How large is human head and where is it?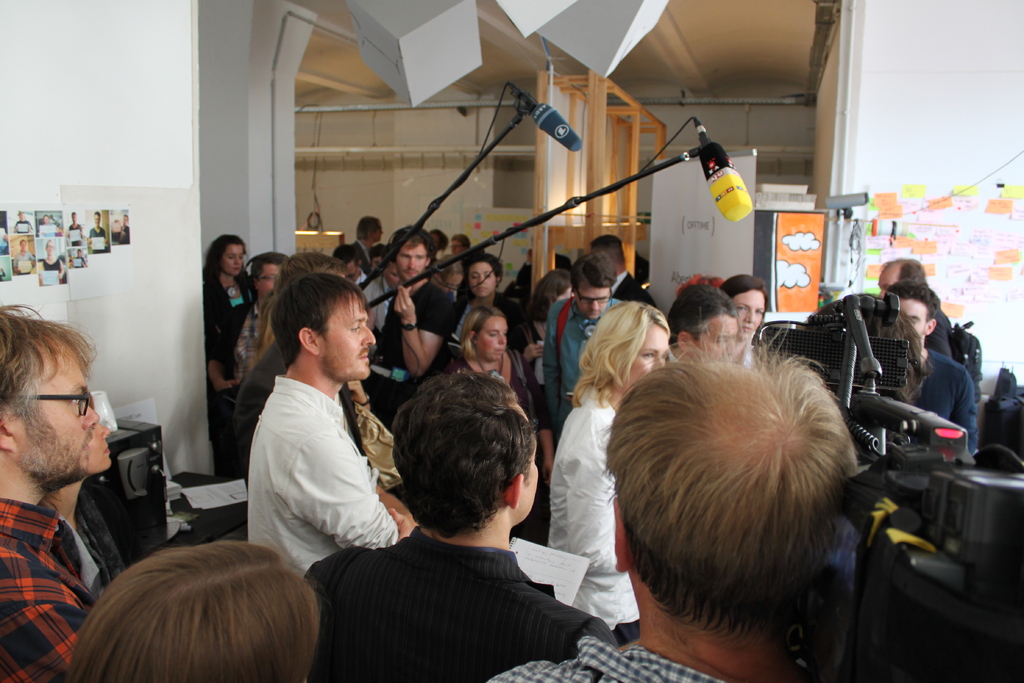
Bounding box: 332:243:362:277.
